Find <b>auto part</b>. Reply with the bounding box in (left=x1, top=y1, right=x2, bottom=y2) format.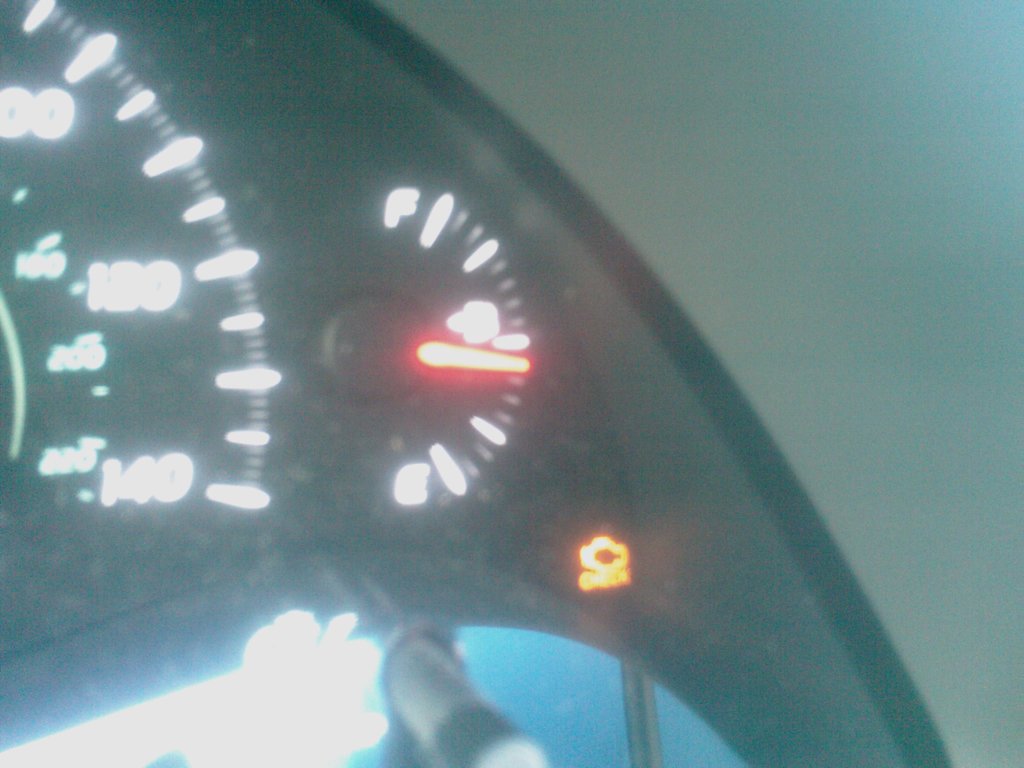
(left=0, top=0, right=542, bottom=529).
